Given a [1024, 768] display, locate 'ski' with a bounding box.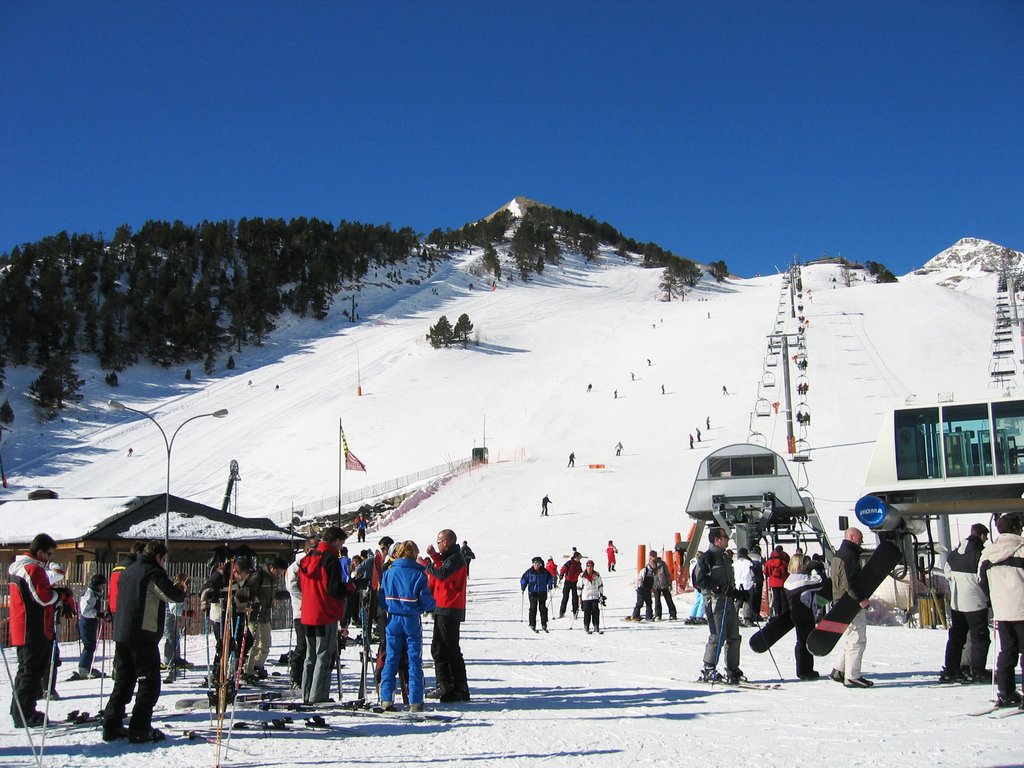
Located: crop(579, 626, 592, 636).
